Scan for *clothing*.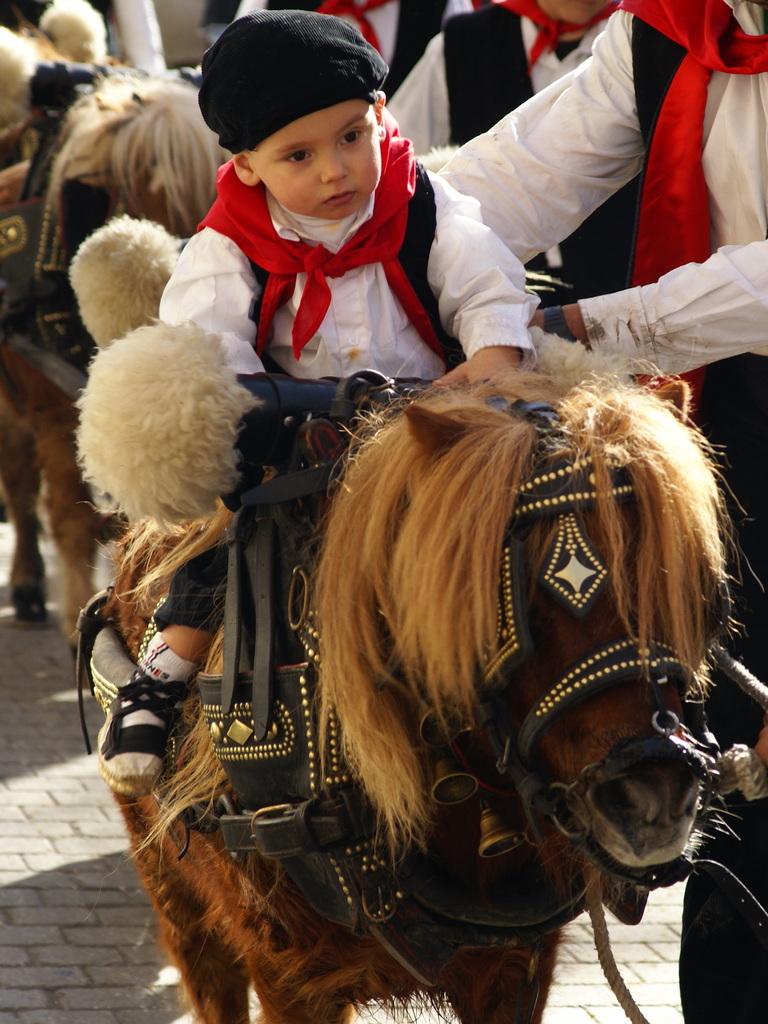
Scan result: {"x1": 373, "y1": 0, "x2": 640, "y2": 314}.
